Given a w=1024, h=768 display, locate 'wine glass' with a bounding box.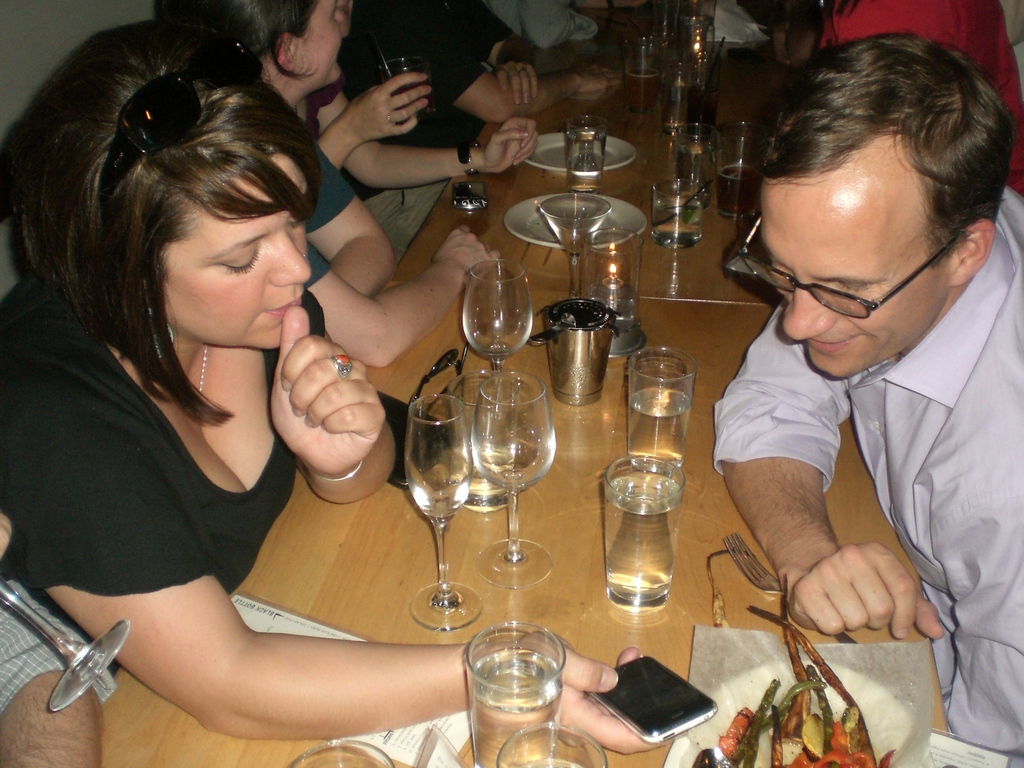
Located: (x1=460, y1=257, x2=536, y2=403).
